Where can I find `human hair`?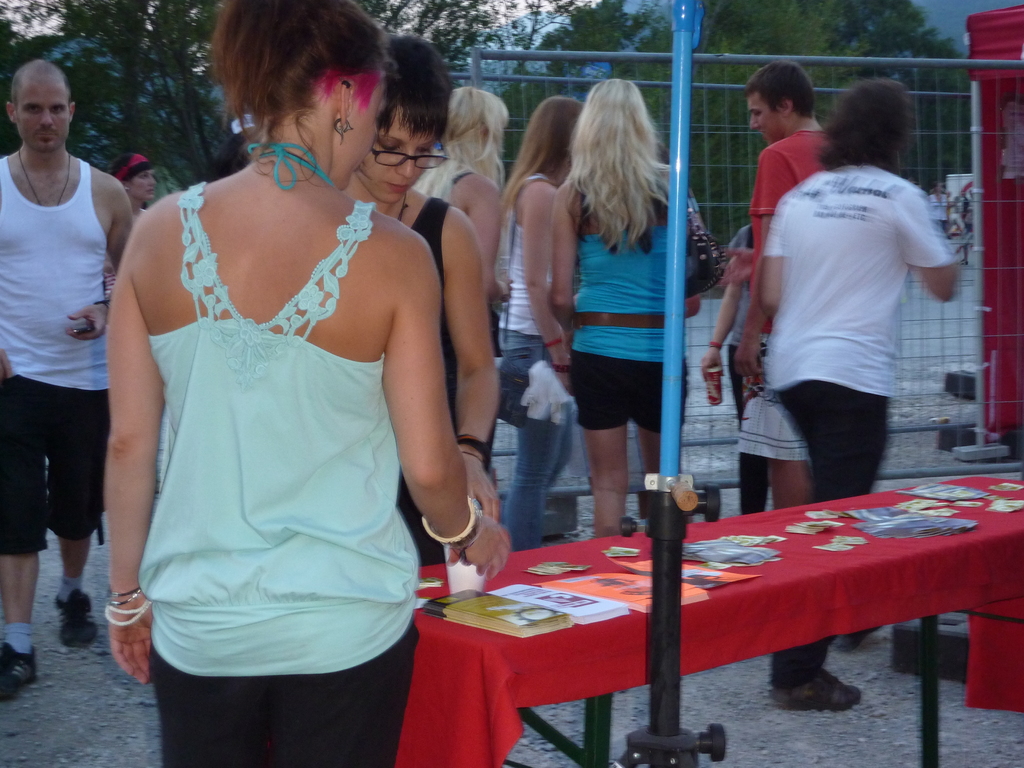
You can find it at 109,155,153,186.
